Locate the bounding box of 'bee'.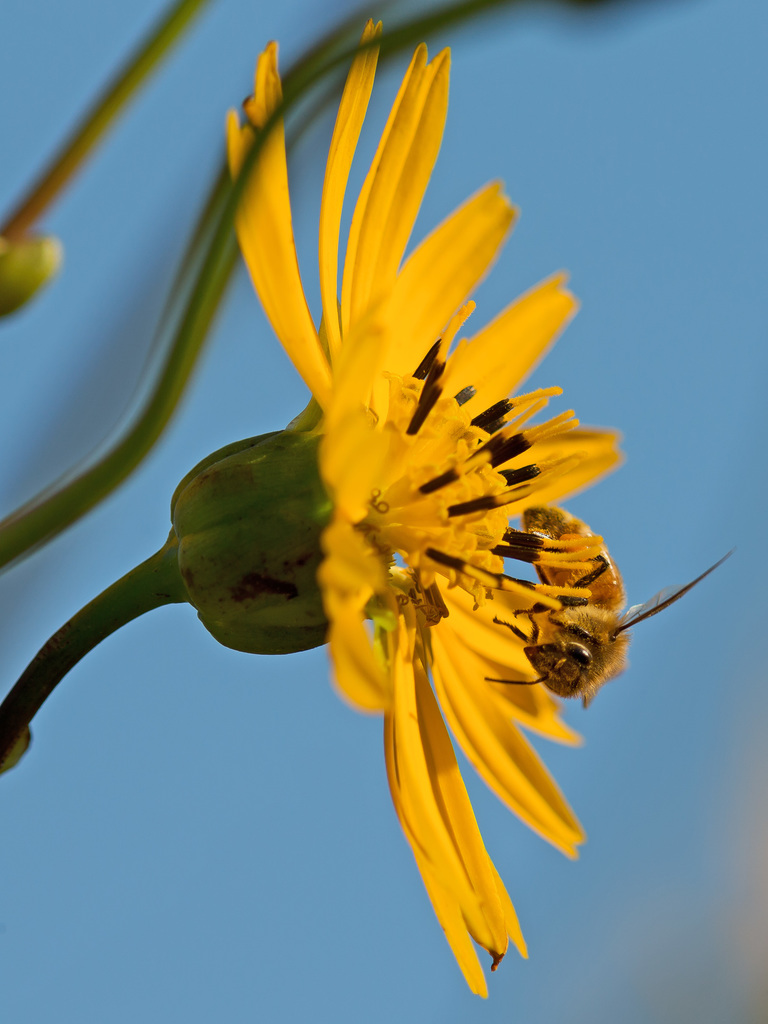
Bounding box: bbox=[462, 484, 737, 700].
